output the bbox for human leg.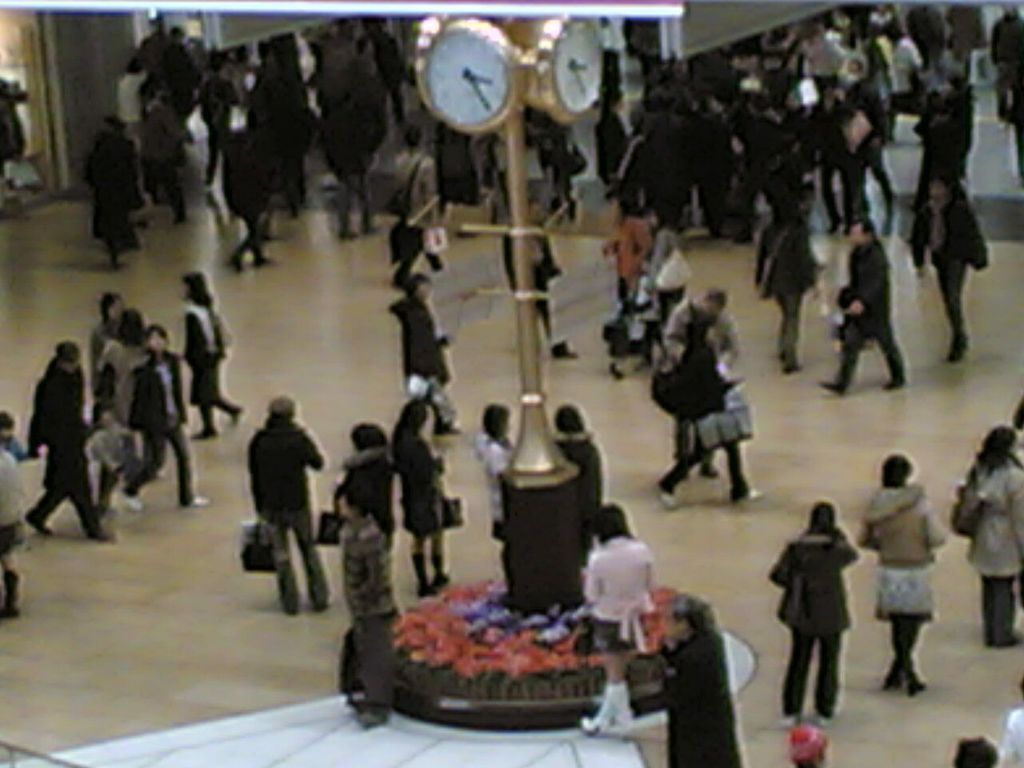
[x1=195, y1=408, x2=217, y2=432].
